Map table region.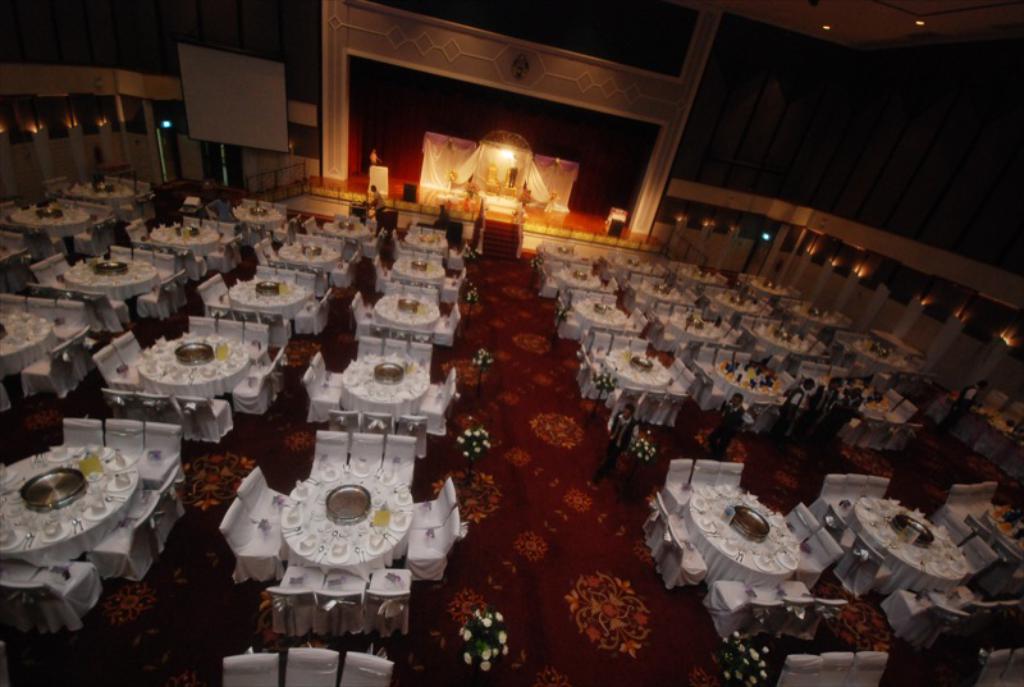
Mapped to {"left": 388, "top": 255, "right": 445, "bottom": 289}.
